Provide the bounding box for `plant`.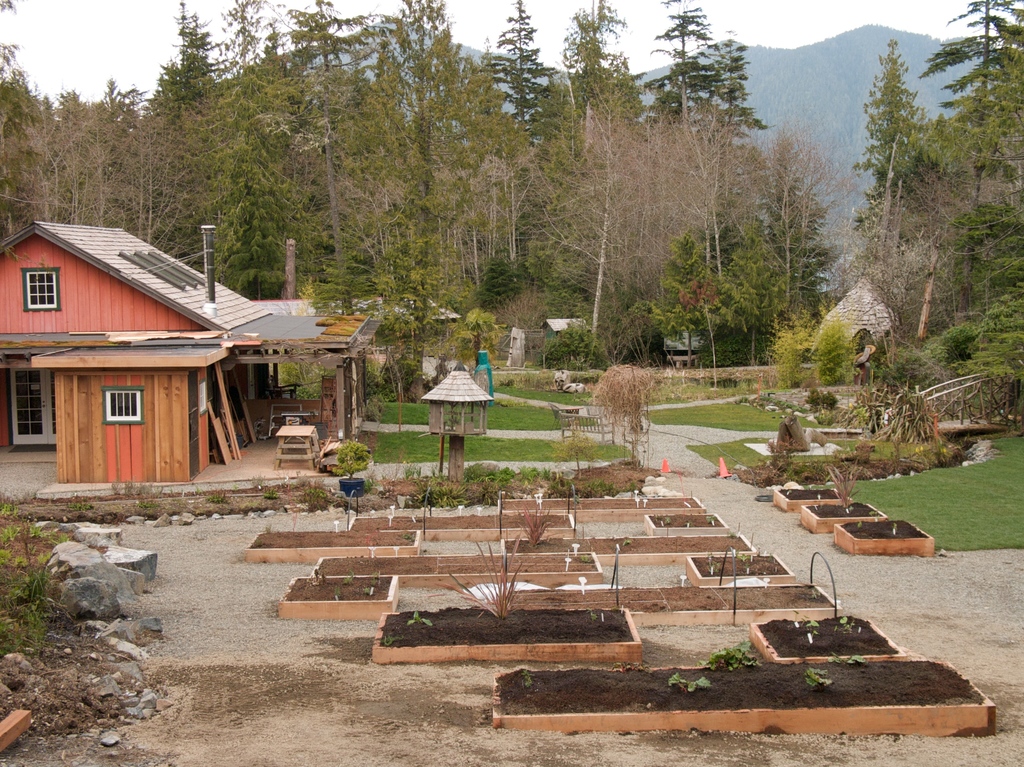
<region>881, 357, 982, 471</region>.
